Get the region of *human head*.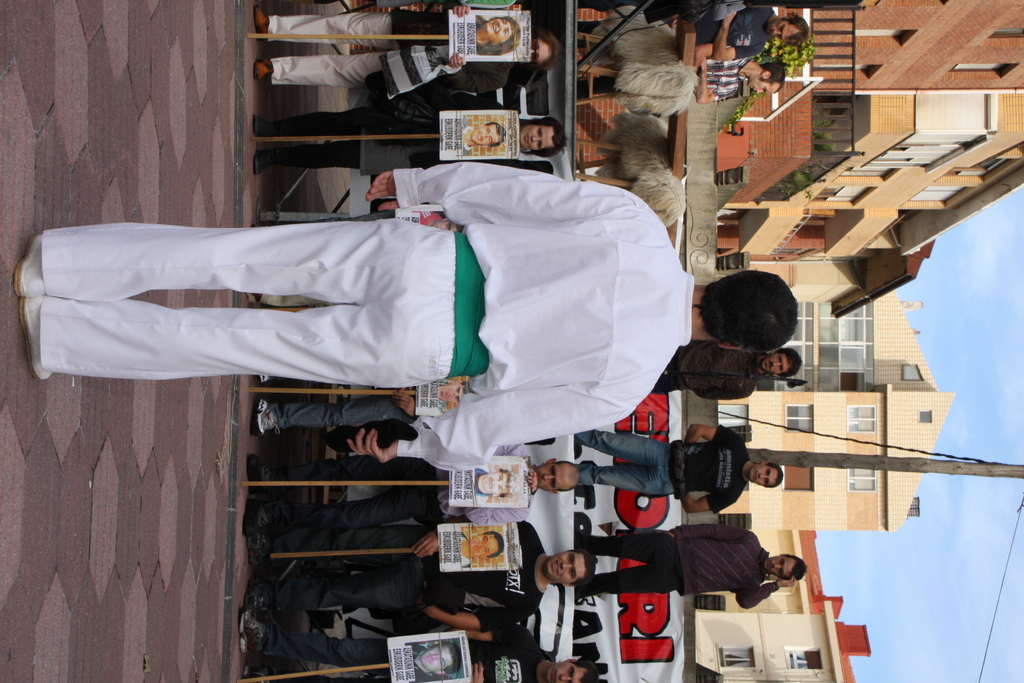
bbox(545, 547, 596, 585).
